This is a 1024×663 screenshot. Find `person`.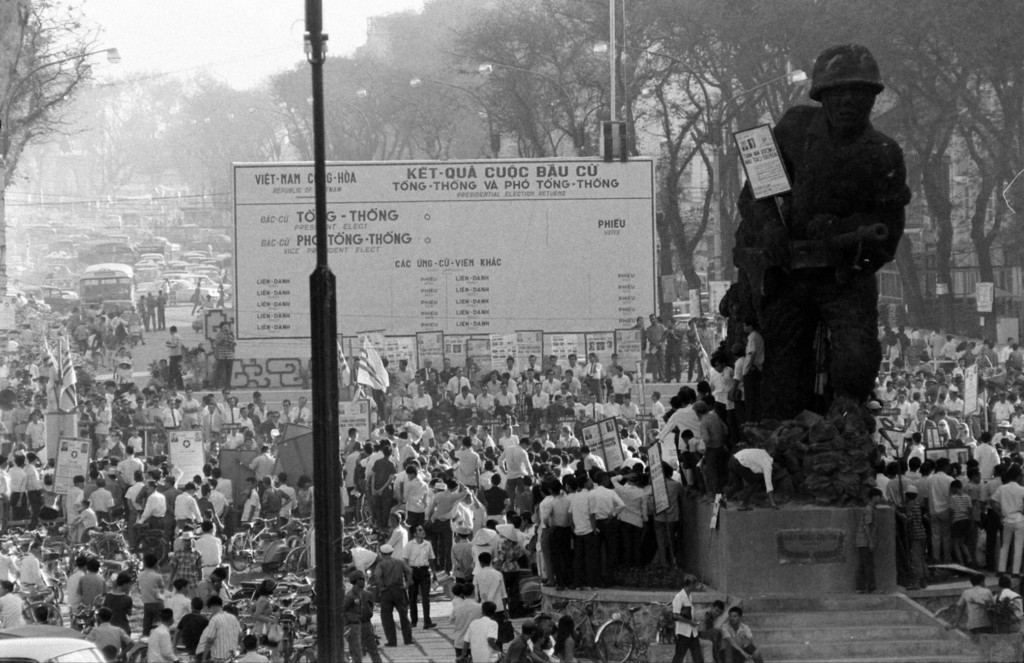
Bounding box: <box>719,43,914,416</box>.
